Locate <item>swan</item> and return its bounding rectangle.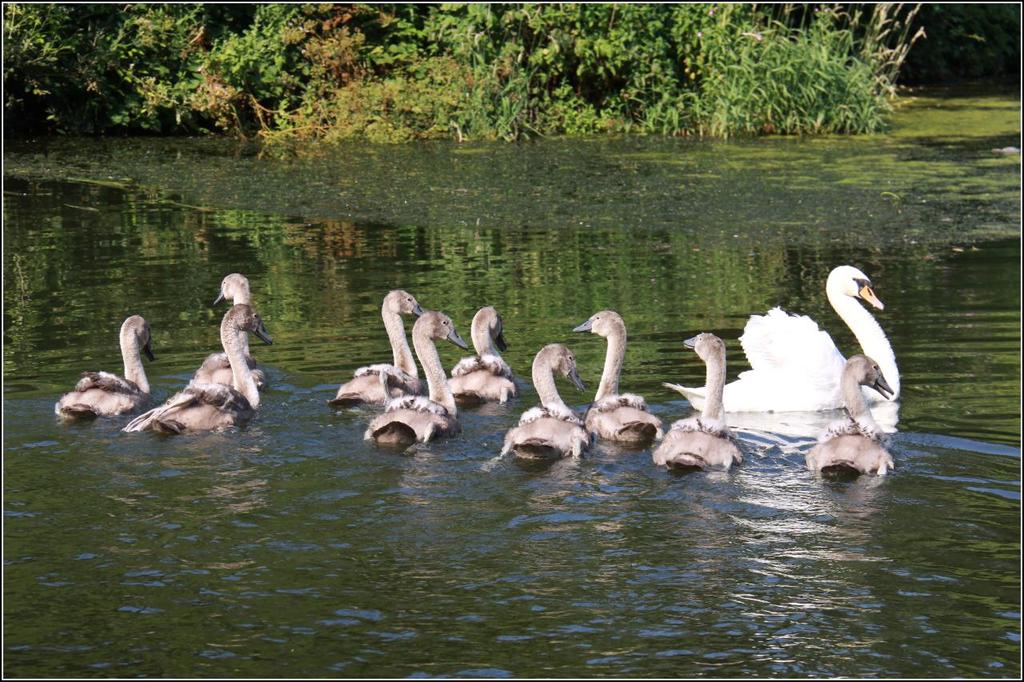
pyautogui.locateOnScreen(118, 300, 277, 436).
